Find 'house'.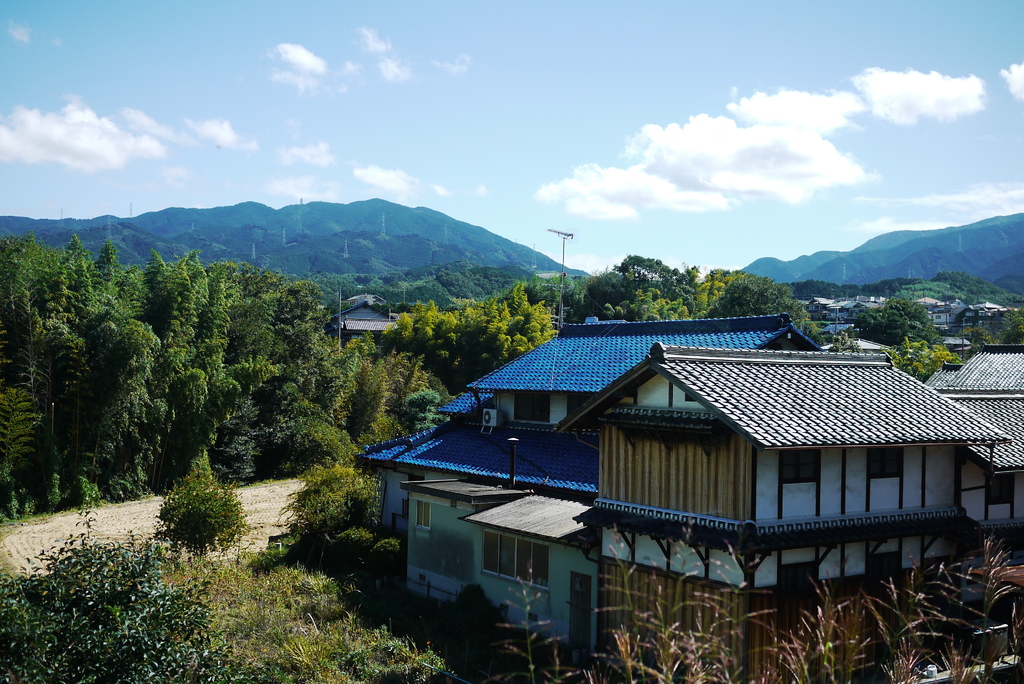
(left=558, top=342, right=1011, bottom=683).
